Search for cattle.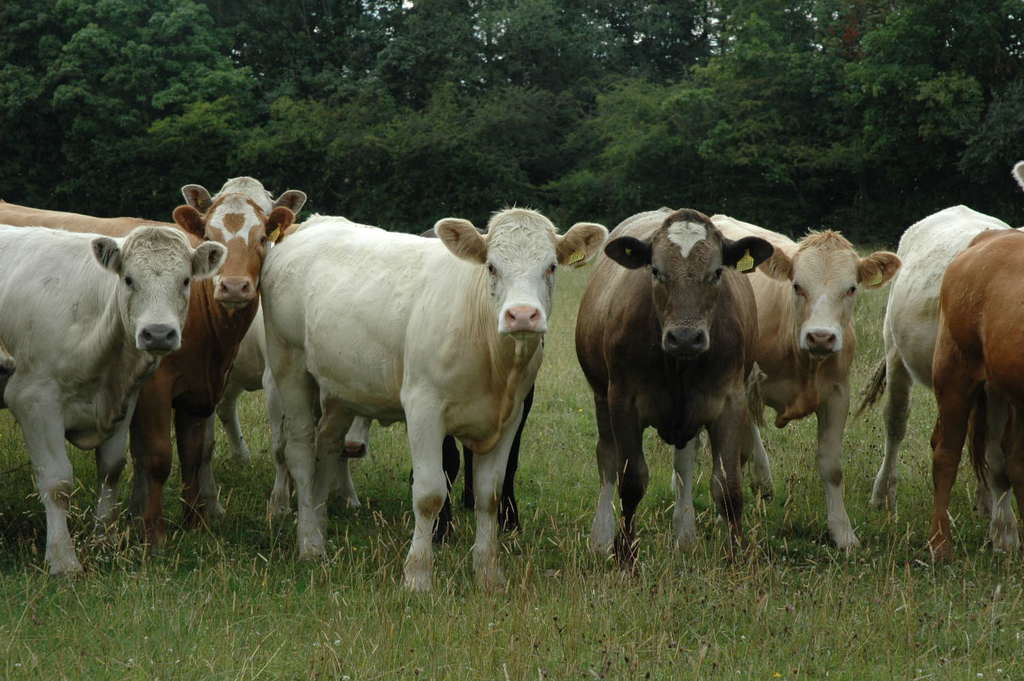
Found at detection(576, 202, 774, 571).
